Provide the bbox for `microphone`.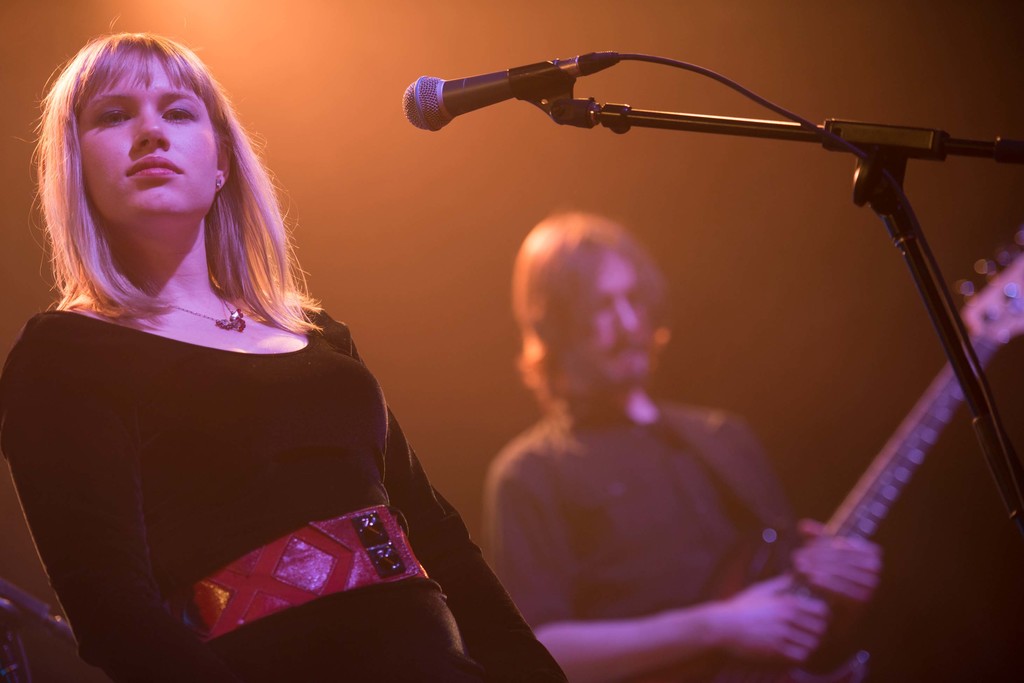
{"left": 396, "top": 51, "right": 627, "bottom": 128}.
